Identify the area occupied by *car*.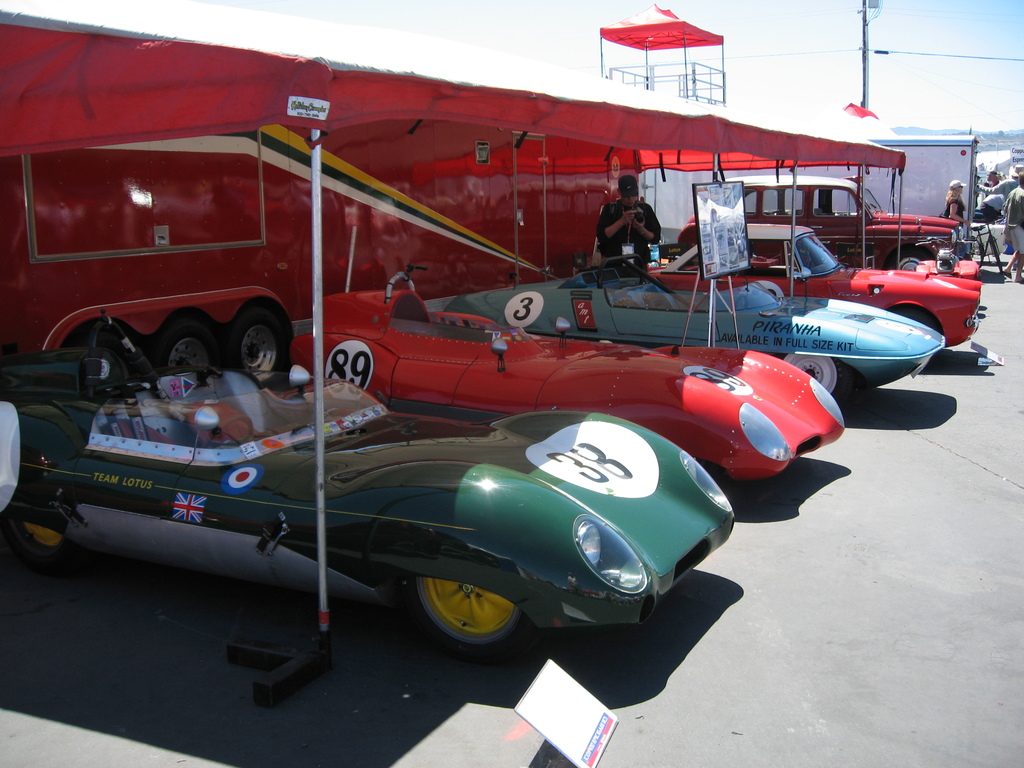
Area: region(676, 178, 972, 260).
